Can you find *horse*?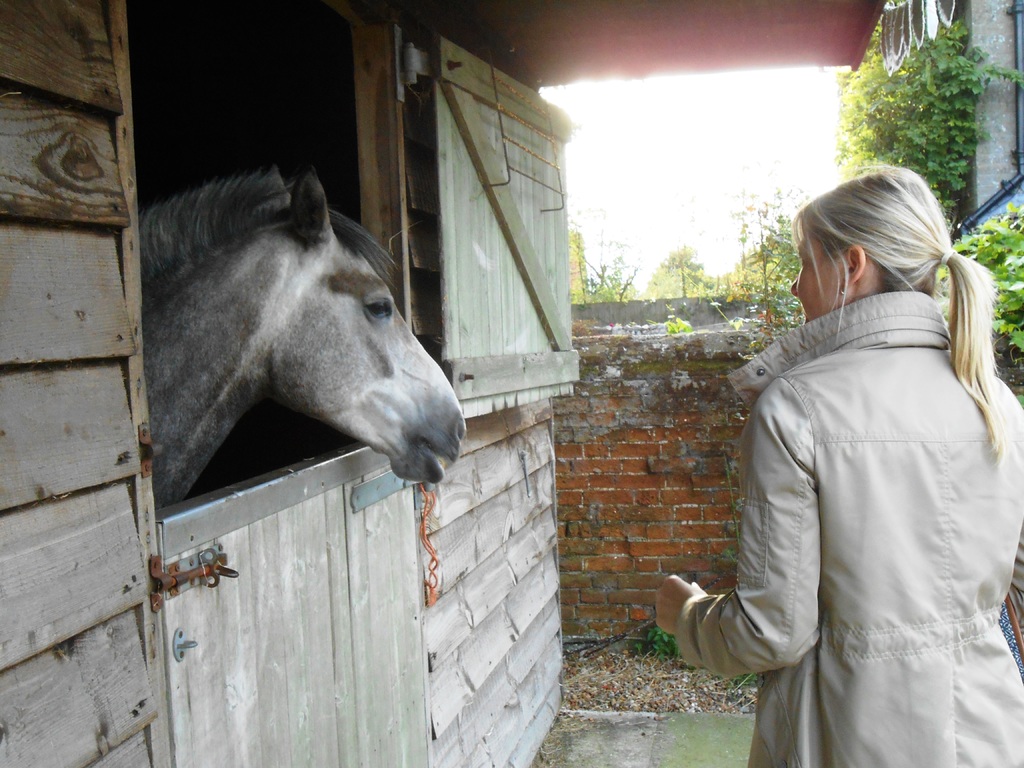
Yes, bounding box: detection(134, 161, 463, 507).
